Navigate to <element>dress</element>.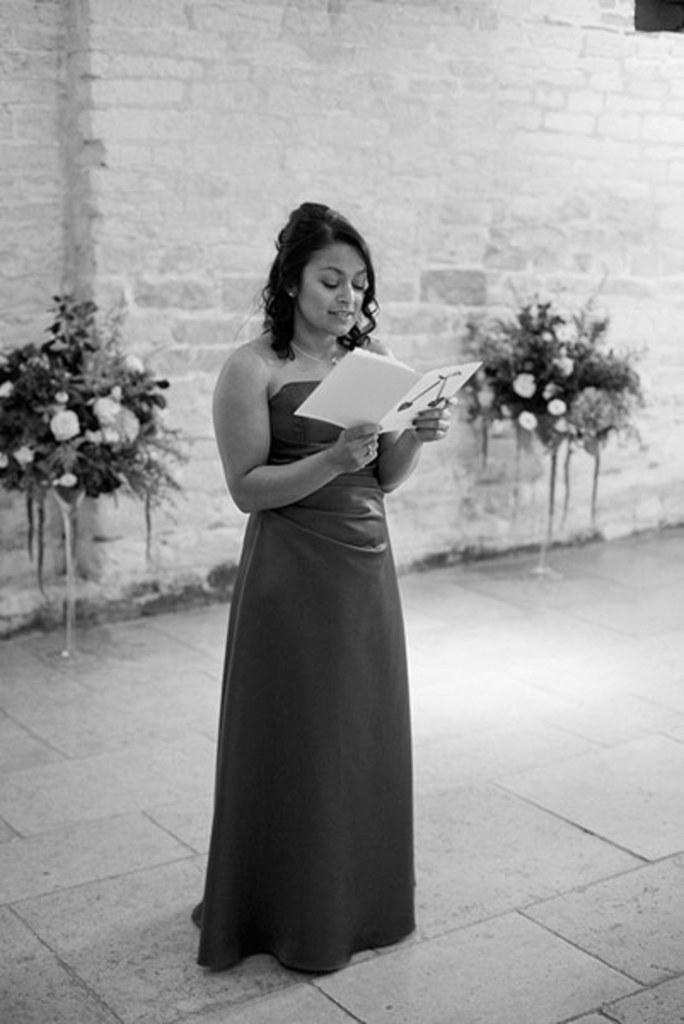
Navigation target: {"x1": 191, "y1": 381, "x2": 416, "y2": 969}.
